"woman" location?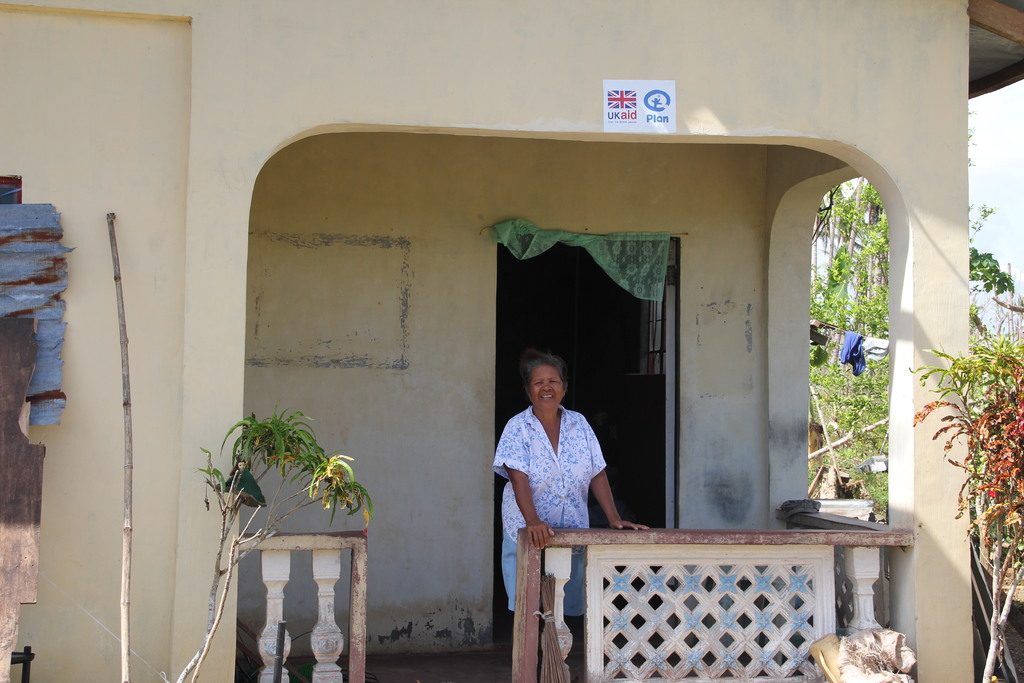
[x1=491, y1=352, x2=653, y2=669]
